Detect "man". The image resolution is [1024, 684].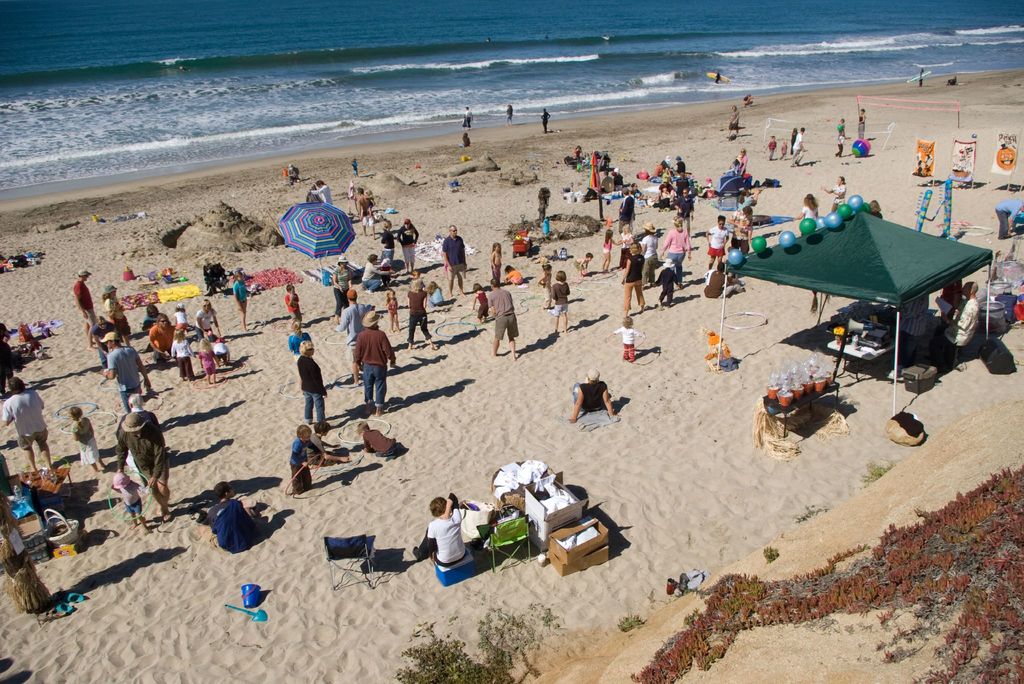
[705,217,731,270].
